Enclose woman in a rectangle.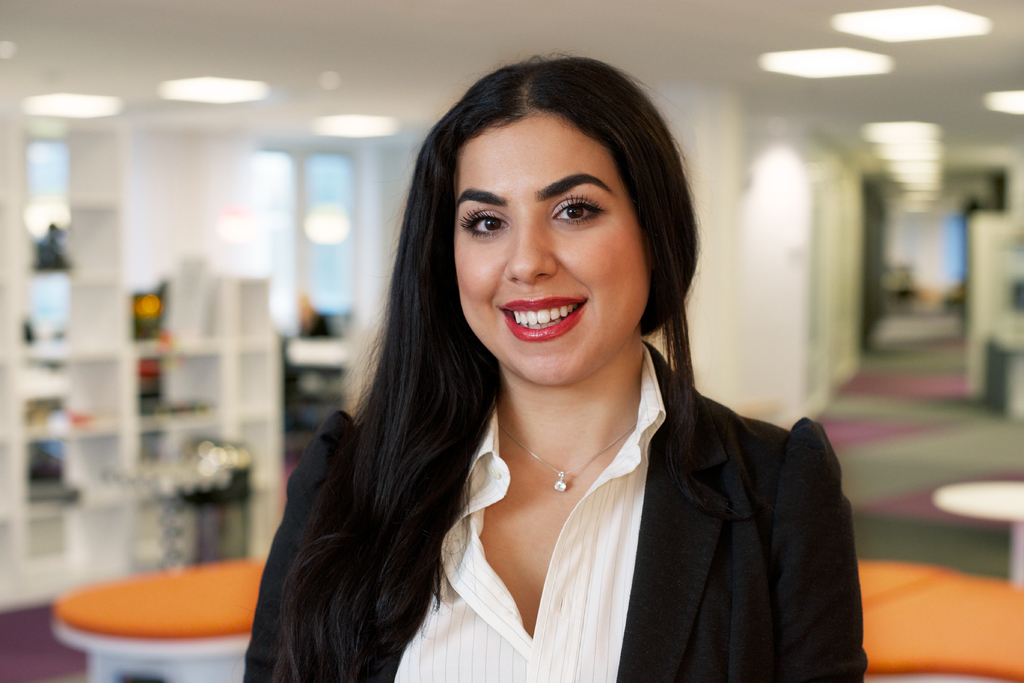
[244,69,868,682].
